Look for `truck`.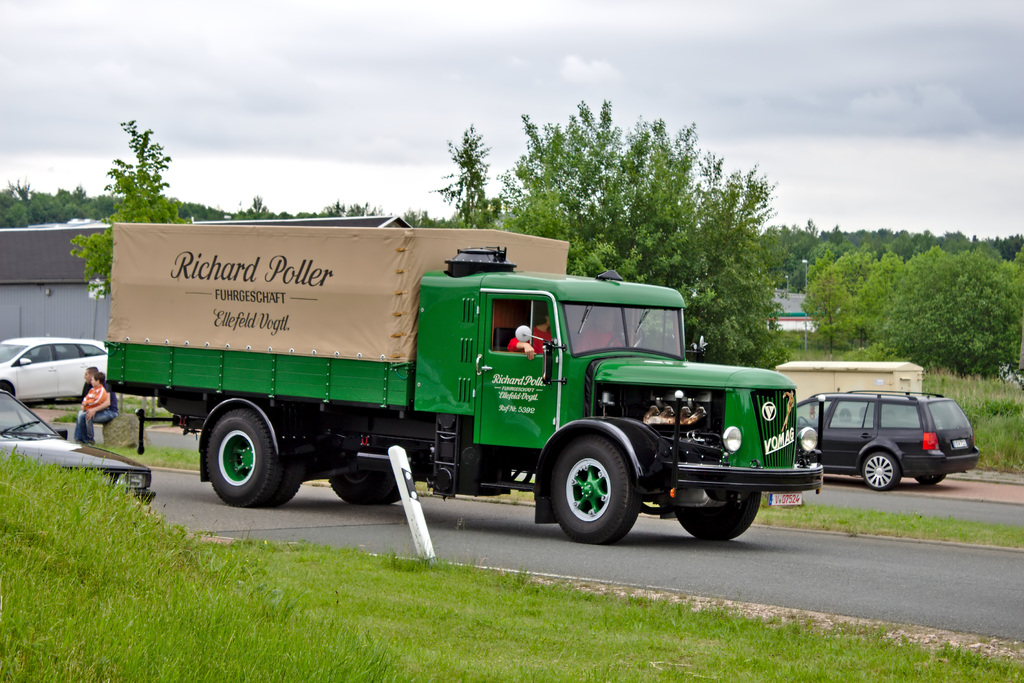
Found: (x1=101, y1=215, x2=810, y2=552).
